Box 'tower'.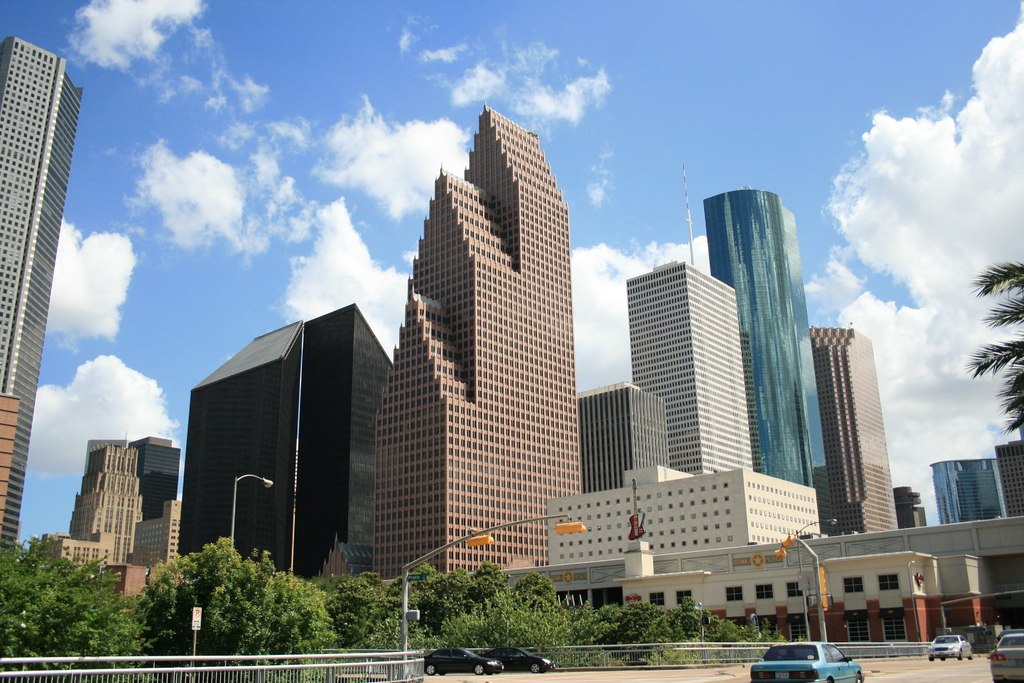
{"left": 362, "top": 78, "right": 610, "bottom": 575}.
